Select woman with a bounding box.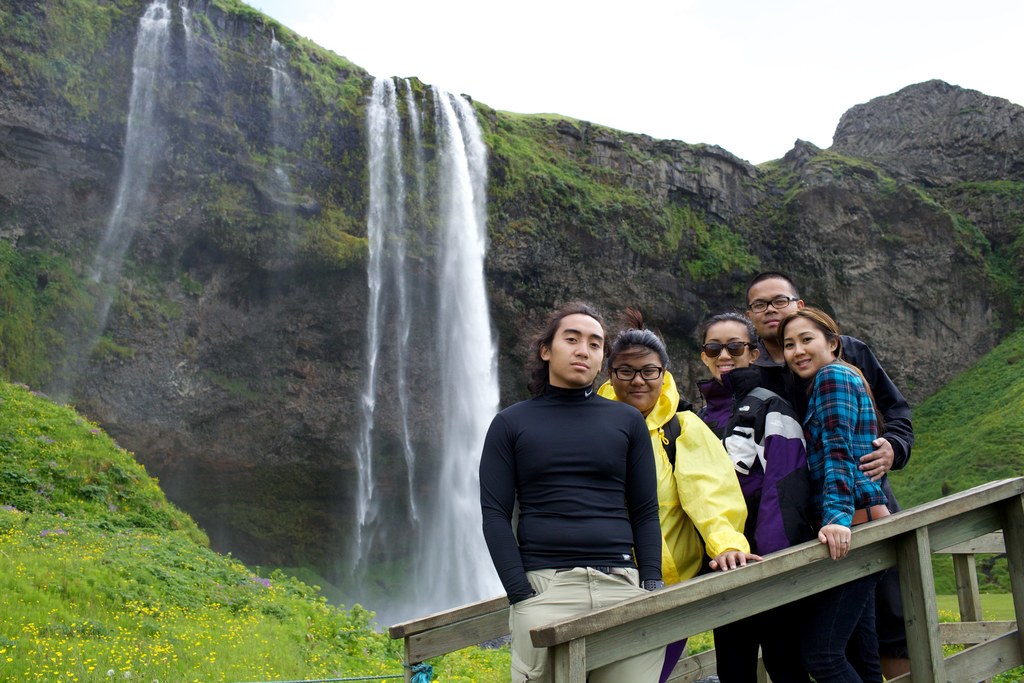
l=780, t=307, r=888, b=682.
